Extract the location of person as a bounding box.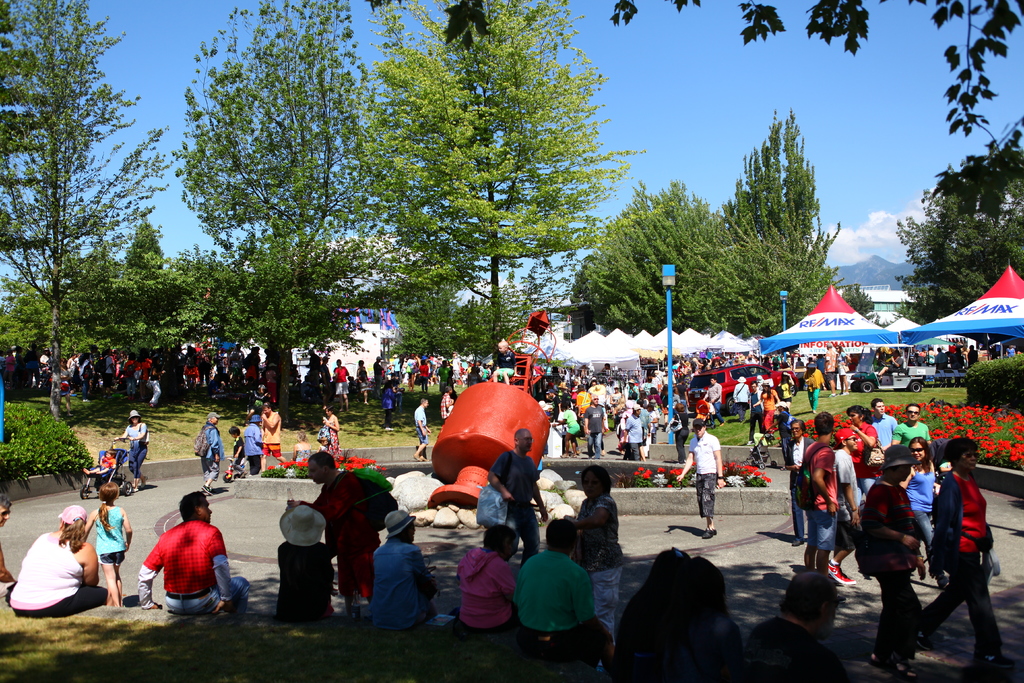
141 488 250 614.
